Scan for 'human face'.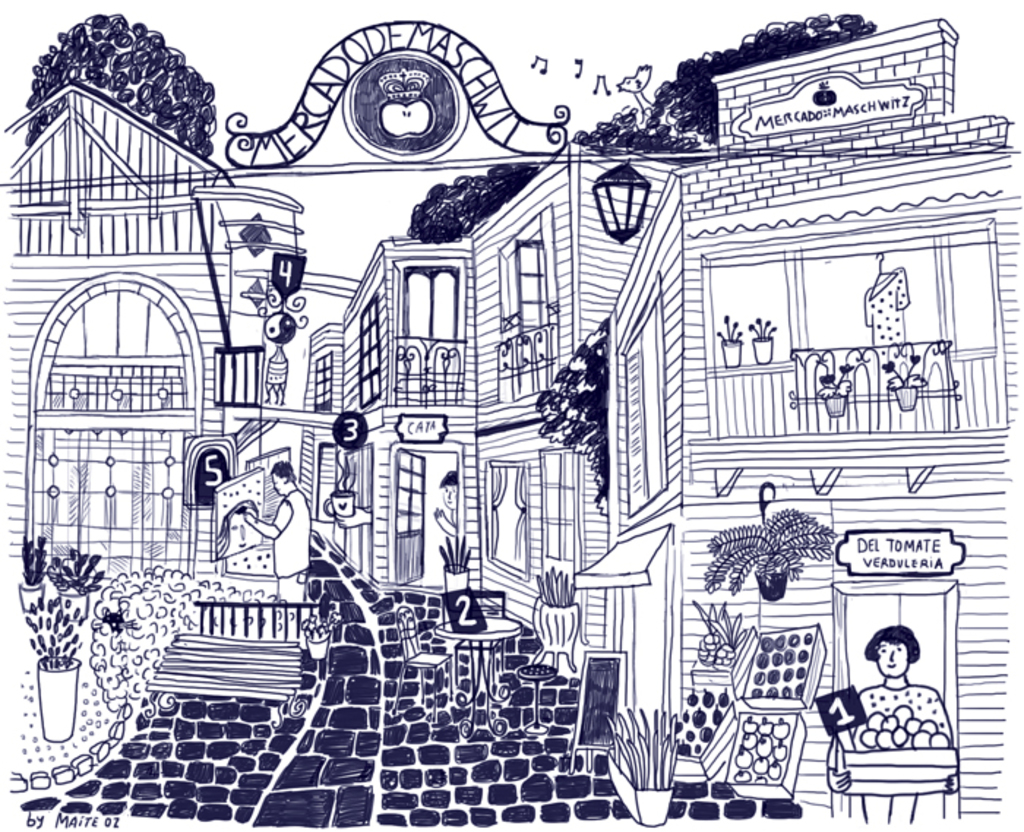
Scan result: select_region(884, 643, 901, 676).
